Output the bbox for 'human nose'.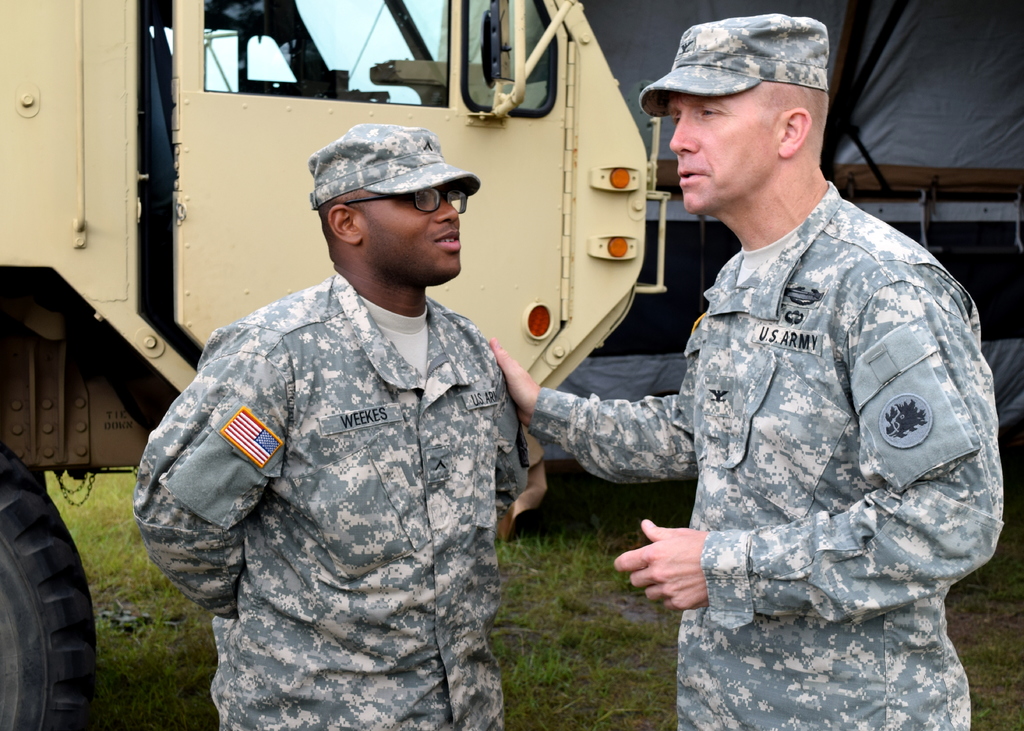
Rect(434, 204, 461, 223).
